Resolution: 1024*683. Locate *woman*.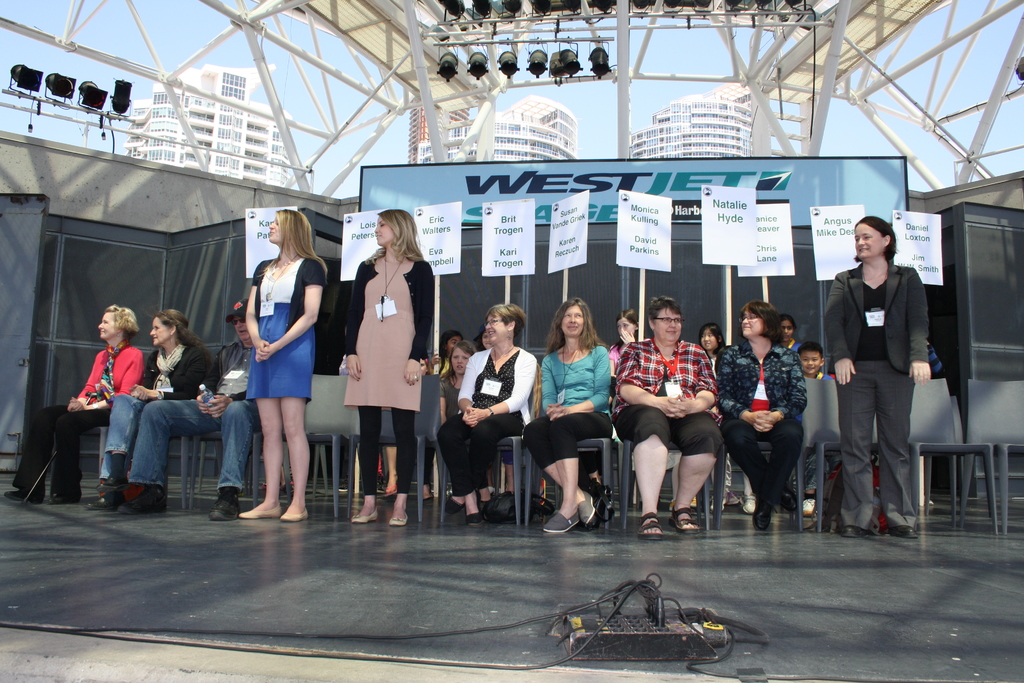
l=95, t=311, r=226, b=507.
